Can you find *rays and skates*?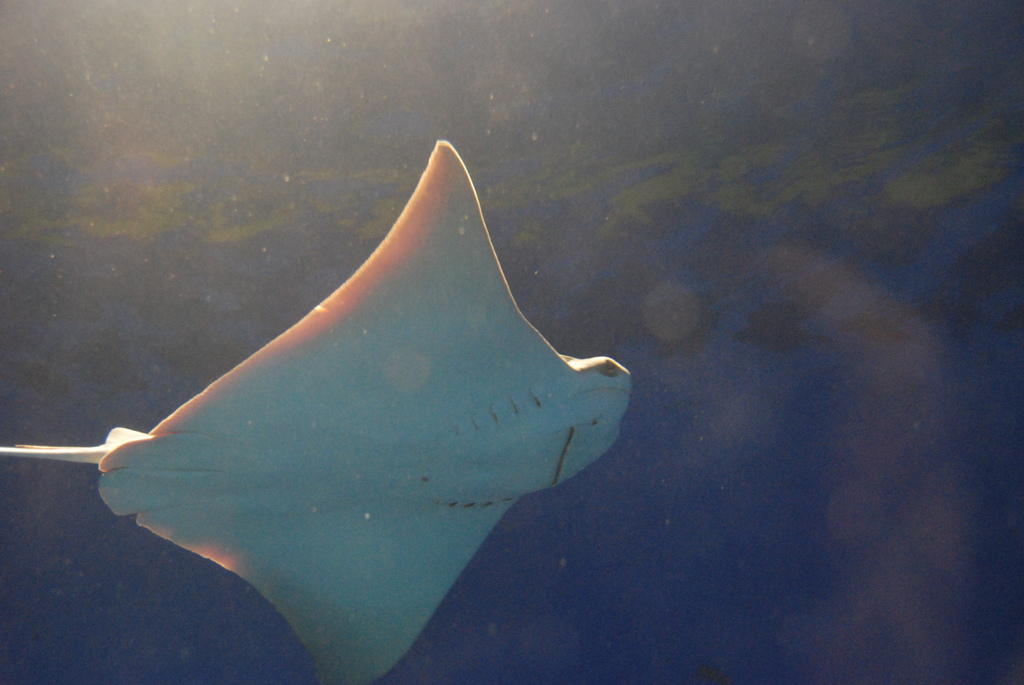
Yes, bounding box: [left=0, top=139, right=631, bottom=683].
